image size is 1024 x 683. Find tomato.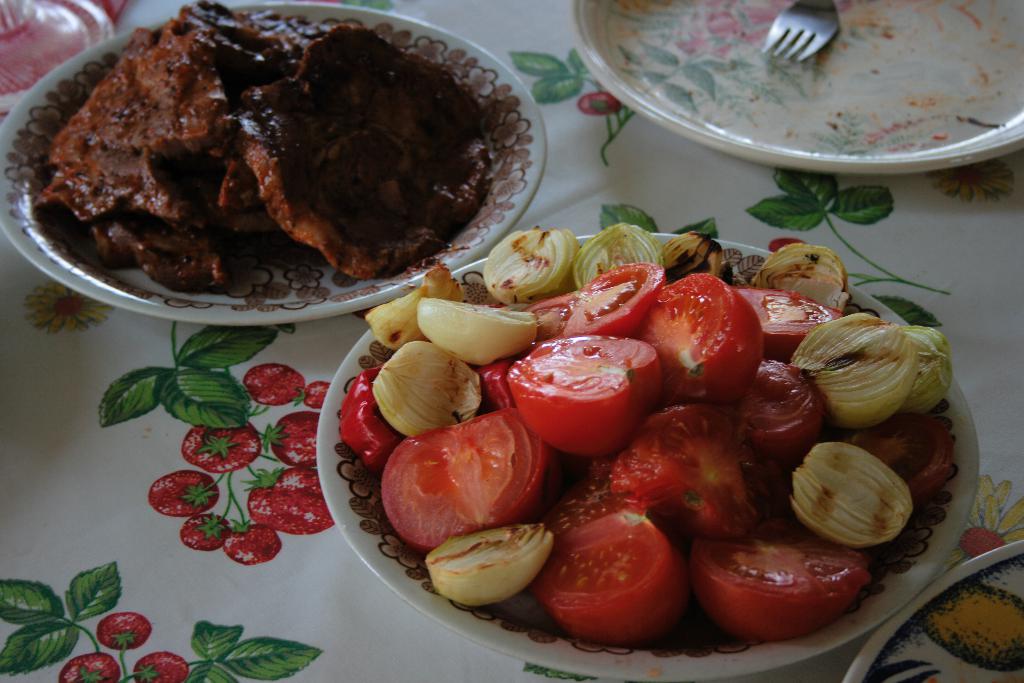
(260,407,325,470).
